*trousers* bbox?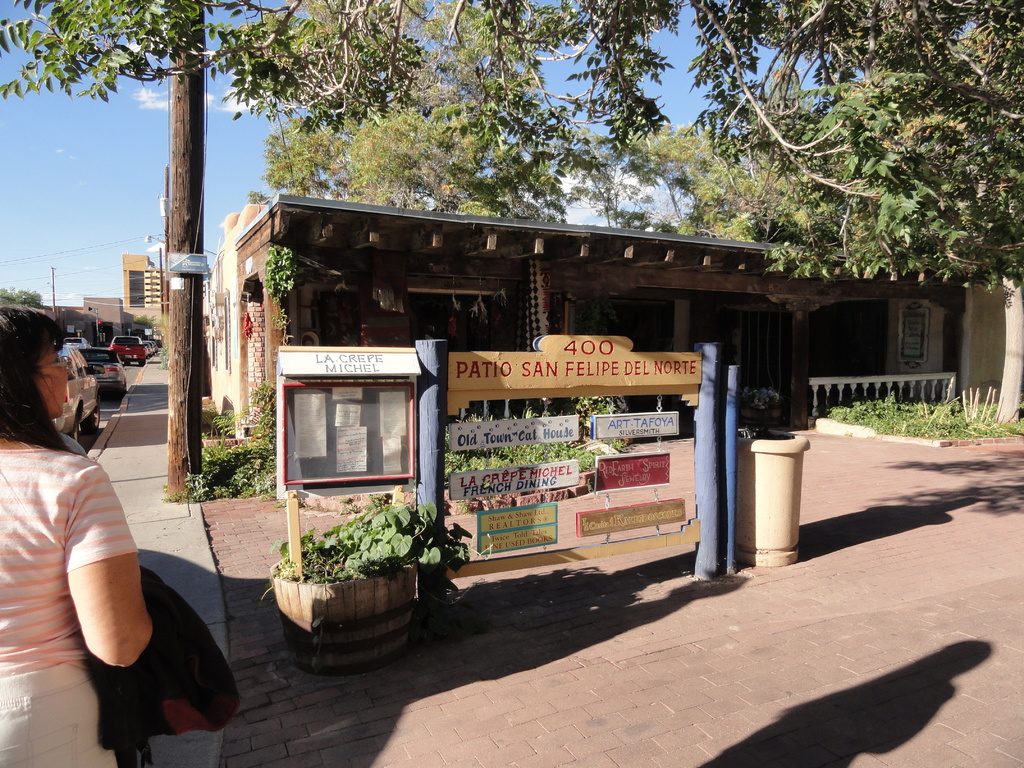
detection(0, 657, 119, 767)
